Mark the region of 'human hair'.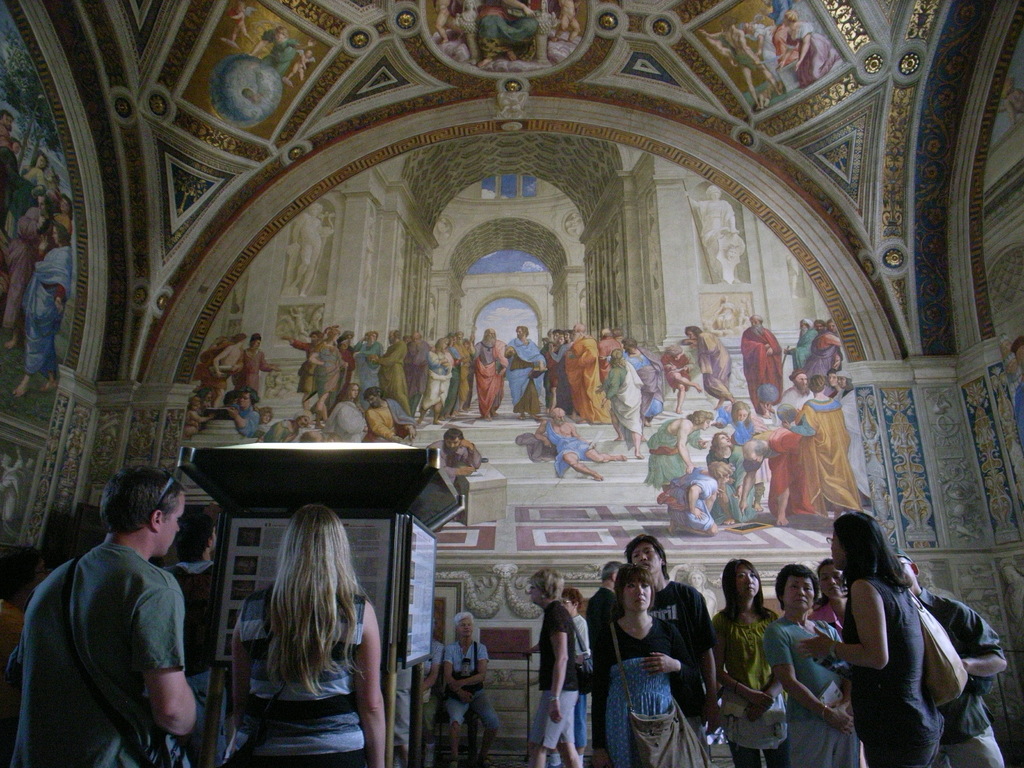
Region: left=49, top=164, right=57, bottom=183.
